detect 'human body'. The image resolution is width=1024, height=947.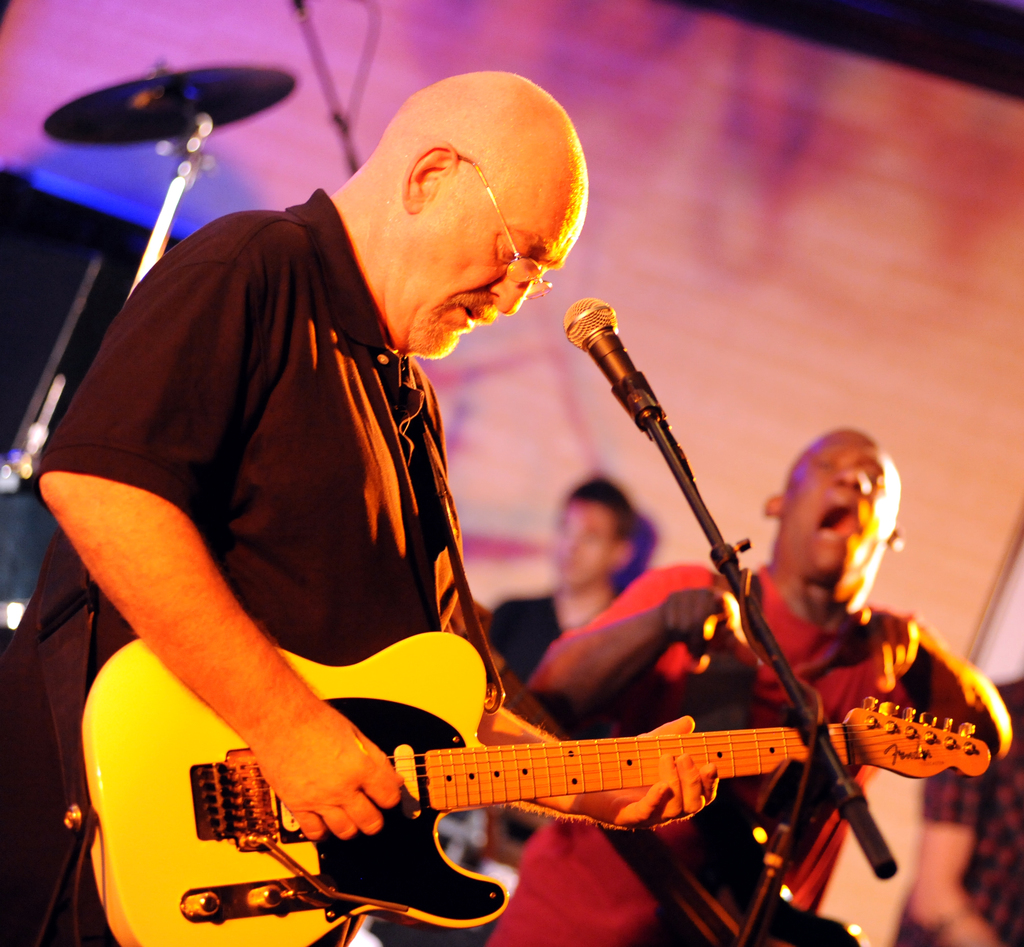
(x1=31, y1=160, x2=609, y2=877).
